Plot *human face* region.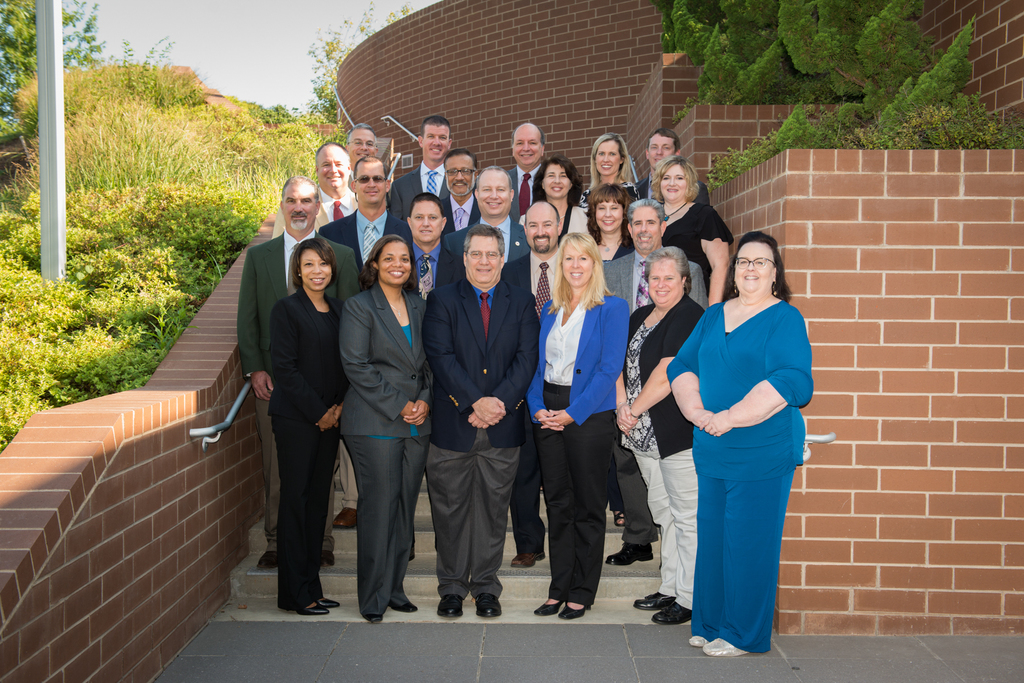
Plotted at (598,200,619,229).
